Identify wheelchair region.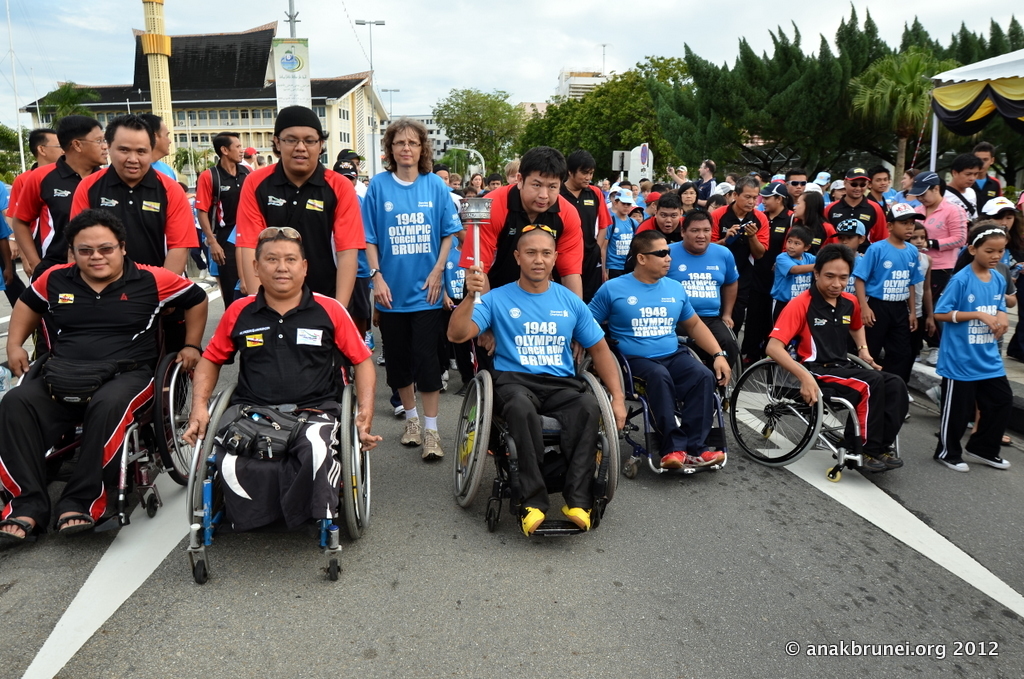
Region: 453,330,618,538.
